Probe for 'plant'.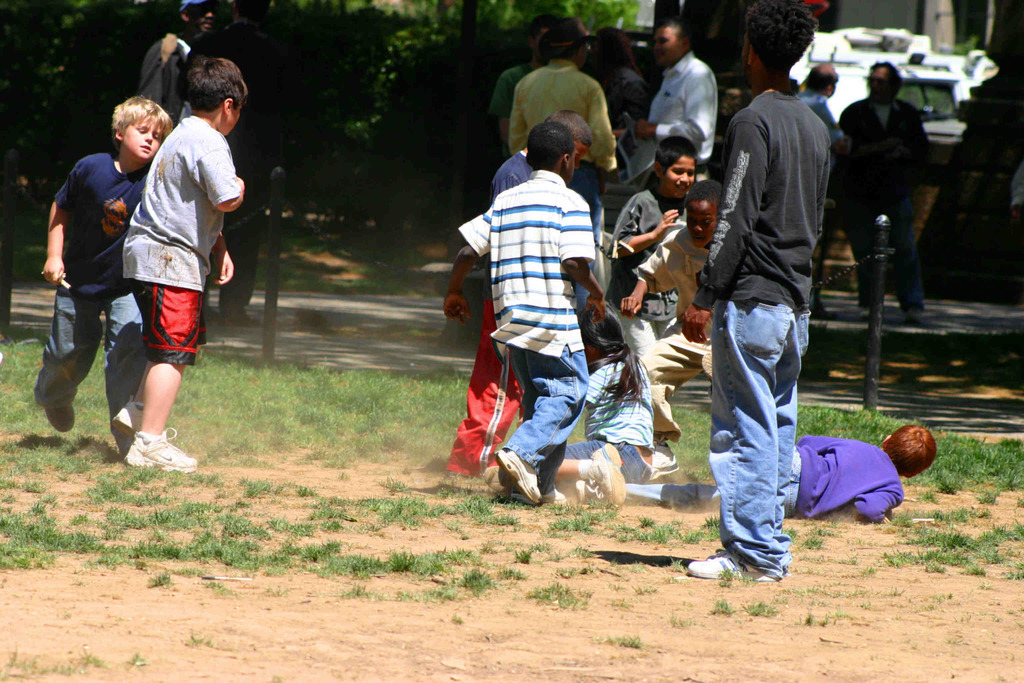
Probe result: x1=6, y1=656, x2=76, y2=677.
